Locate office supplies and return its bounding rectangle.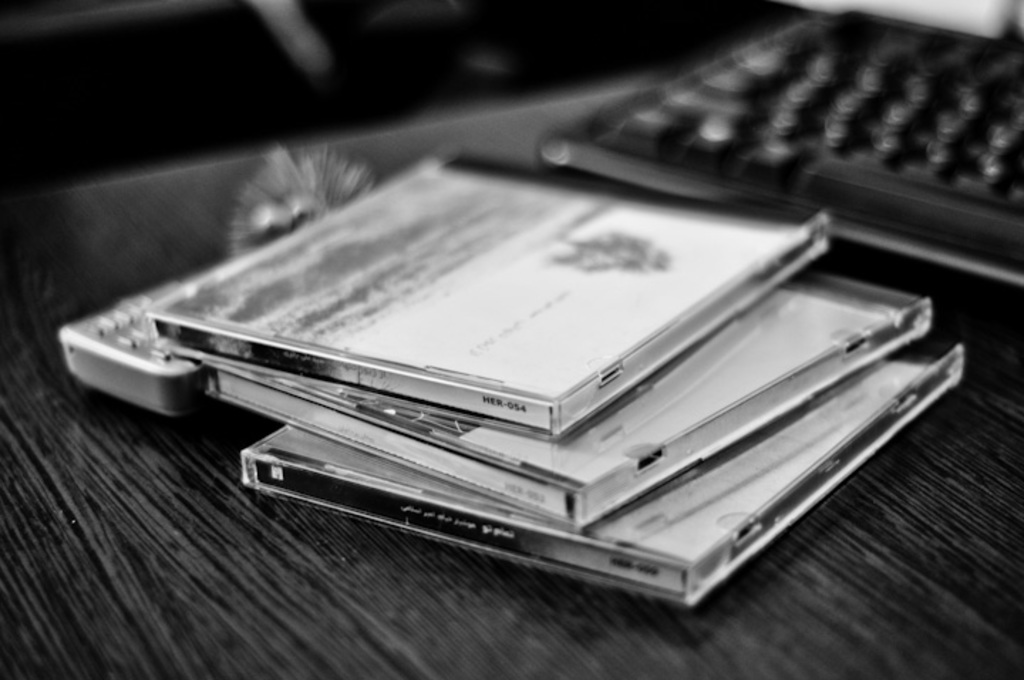
[164,148,963,600].
